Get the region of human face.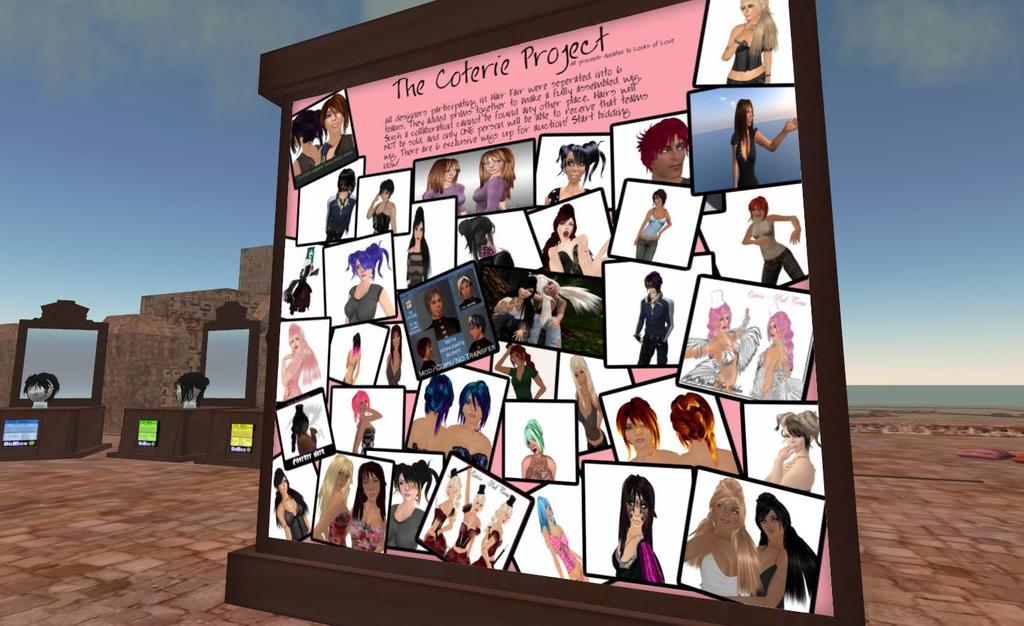
Rect(432, 295, 442, 316).
